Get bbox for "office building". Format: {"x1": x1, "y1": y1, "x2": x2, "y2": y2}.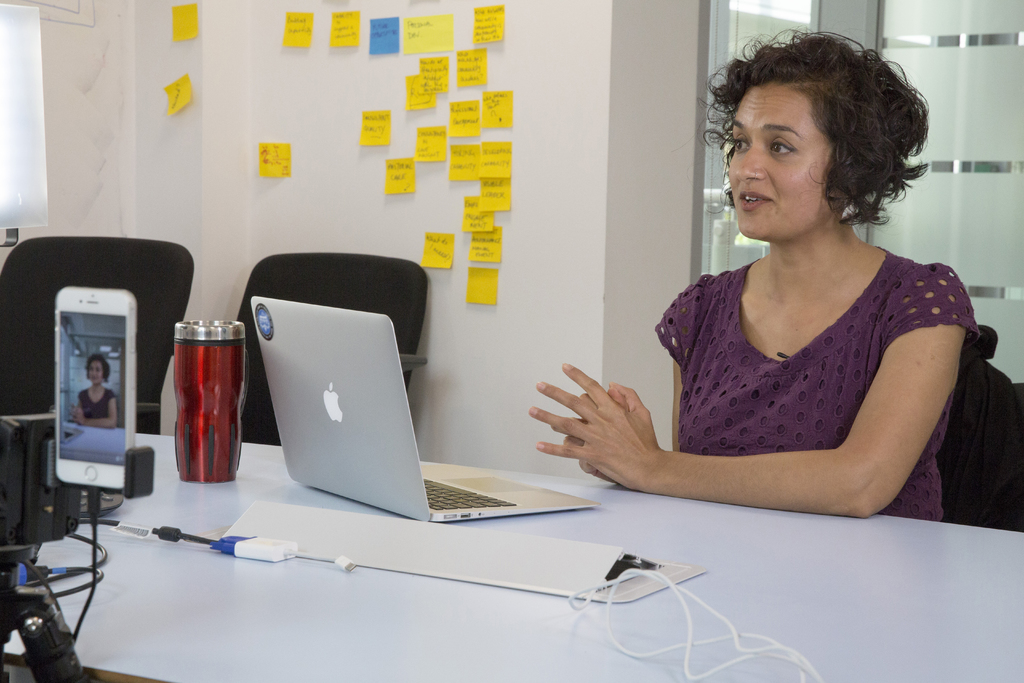
{"x1": 0, "y1": 0, "x2": 1023, "y2": 682}.
